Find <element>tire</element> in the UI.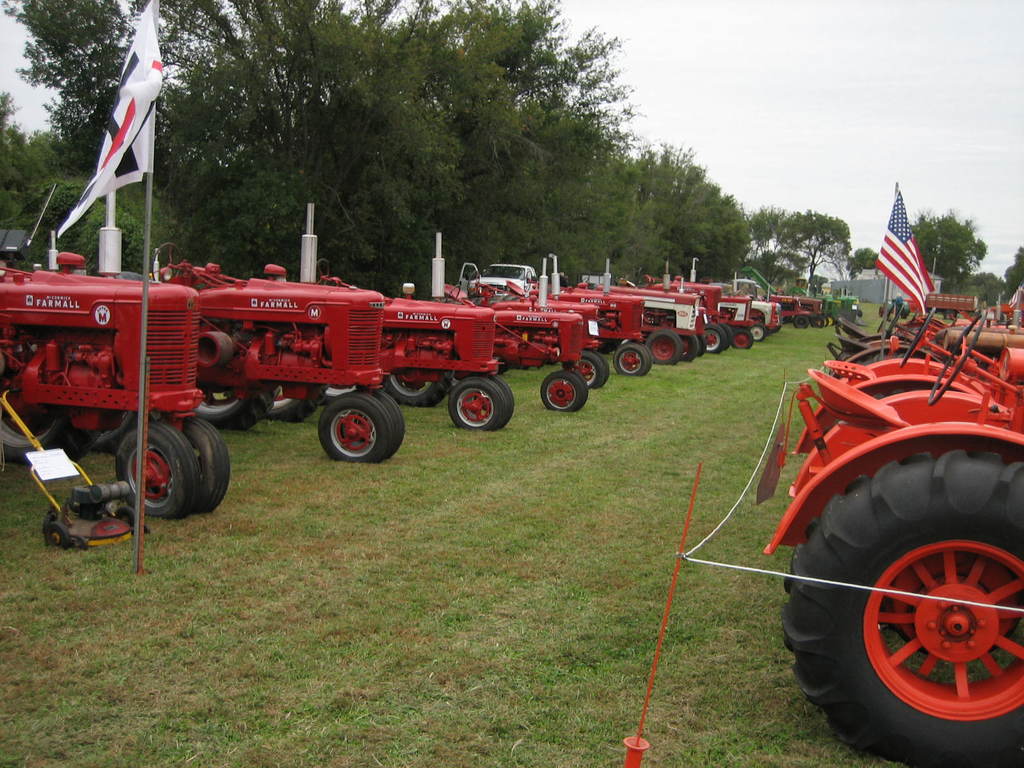
UI element at {"left": 614, "top": 344, "right": 646, "bottom": 374}.
